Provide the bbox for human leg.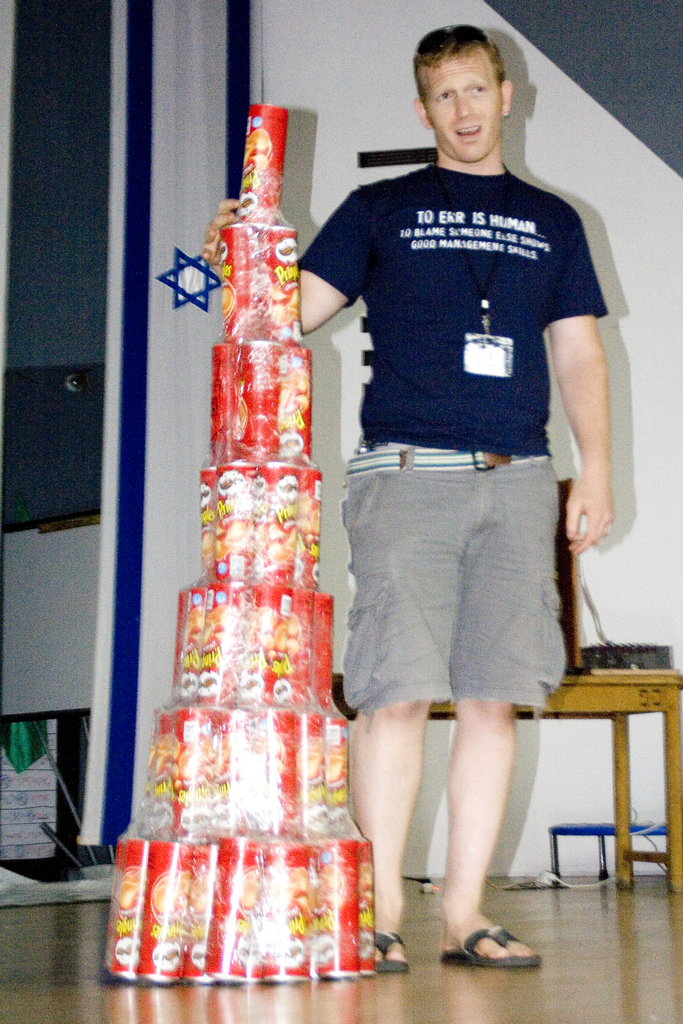
box=[346, 468, 437, 967].
